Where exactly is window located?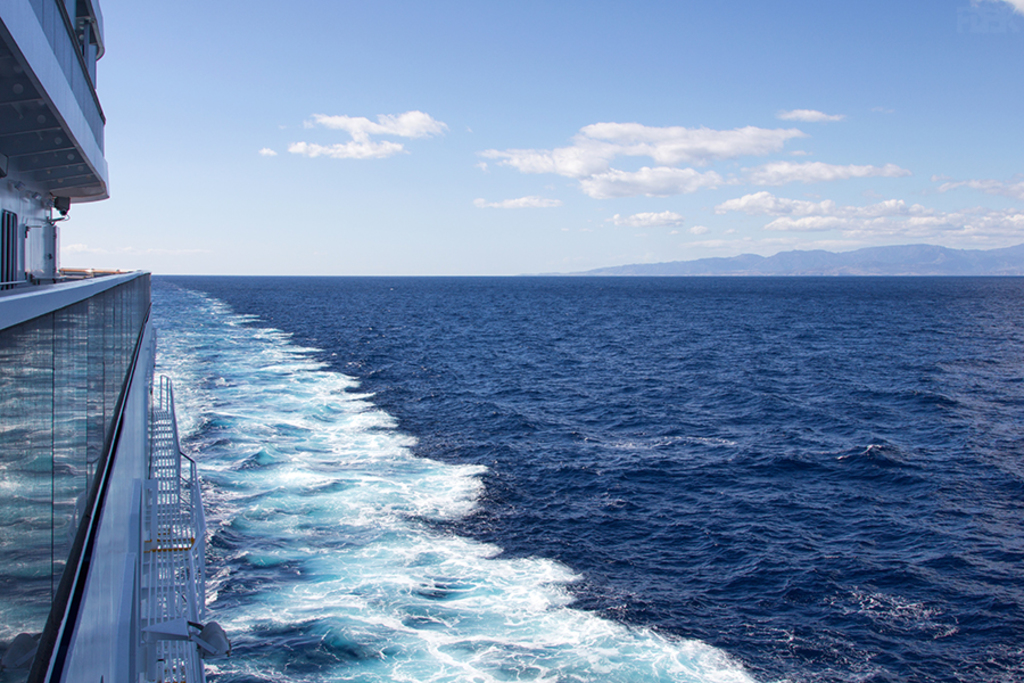
Its bounding box is (43, 203, 59, 283).
